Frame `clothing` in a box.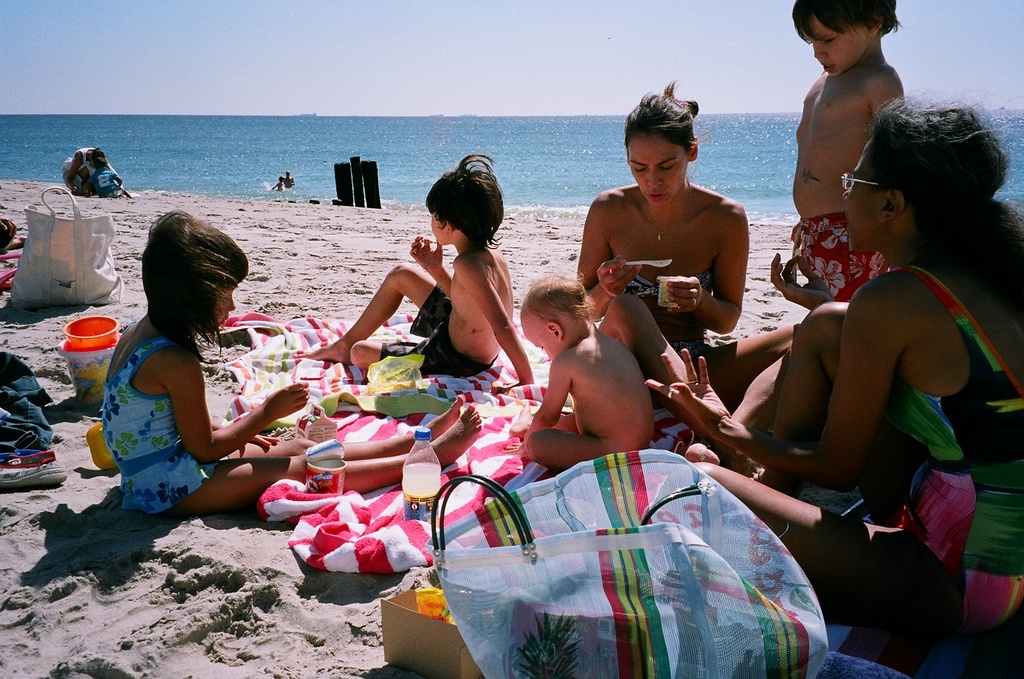
region(788, 215, 900, 304).
